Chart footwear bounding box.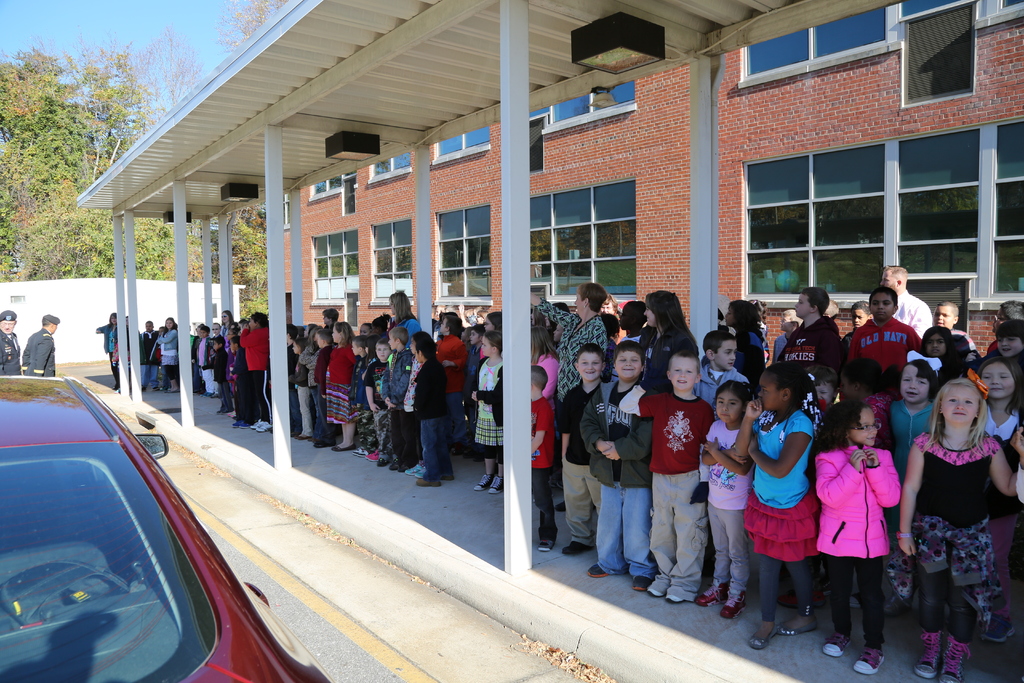
Charted: BBox(376, 457, 387, 467).
